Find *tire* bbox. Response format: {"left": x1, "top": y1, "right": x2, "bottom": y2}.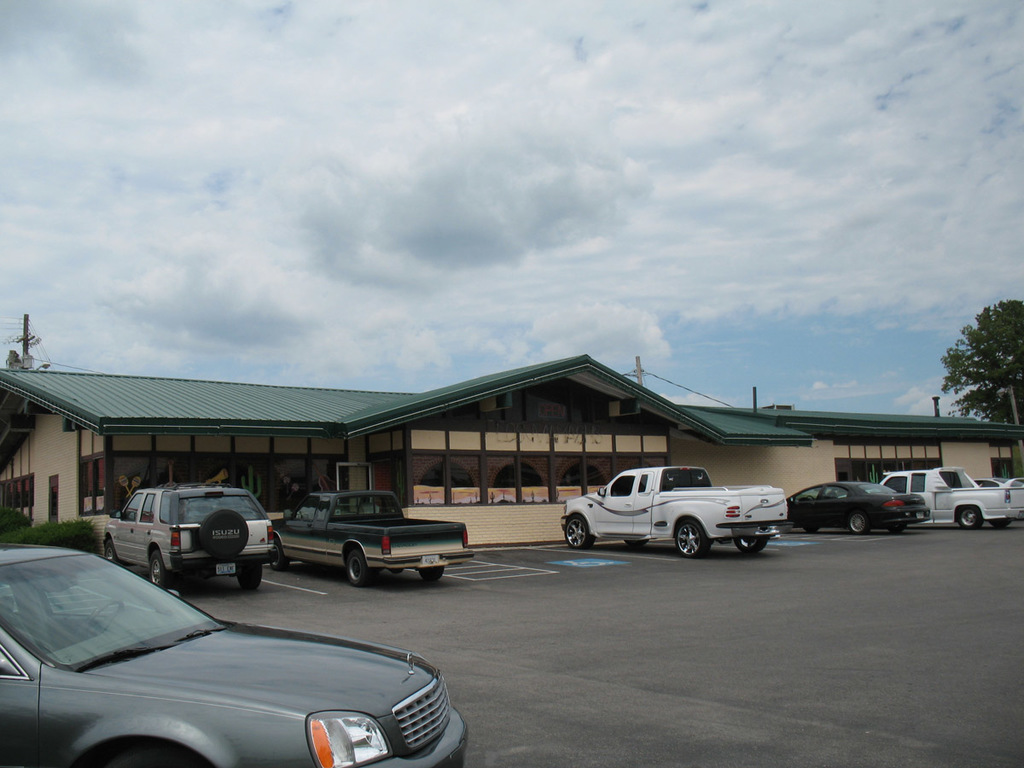
{"left": 105, "top": 539, "right": 117, "bottom": 561}.
